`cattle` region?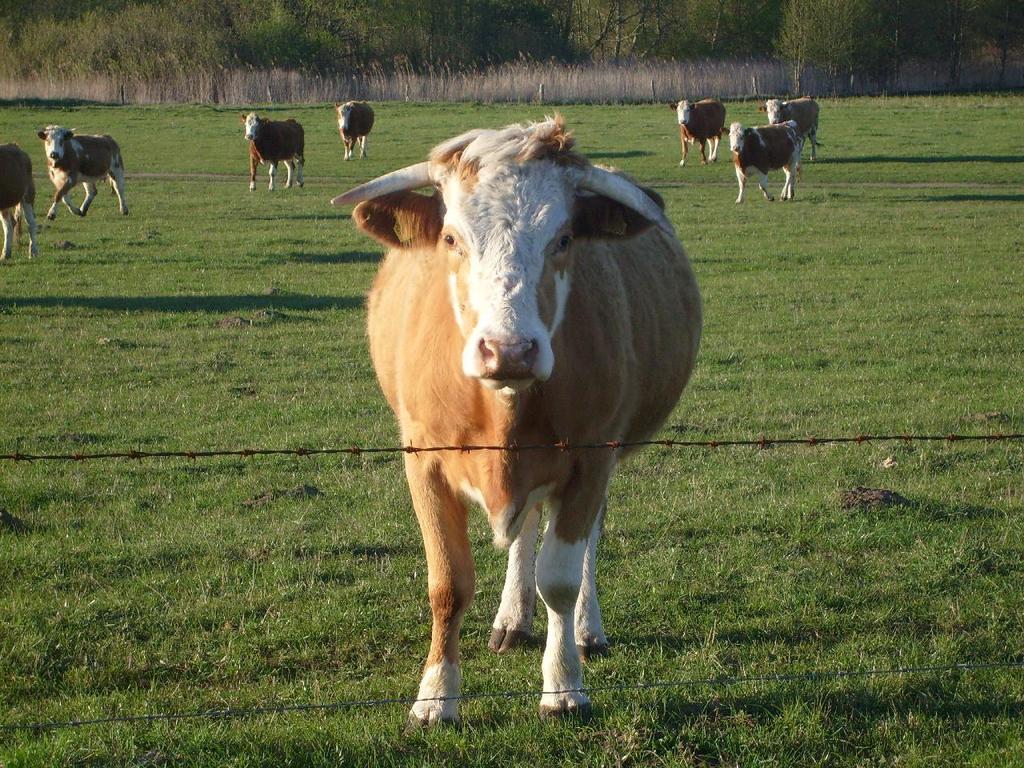
[x1=761, y1=97, x2=823, y2=159]
